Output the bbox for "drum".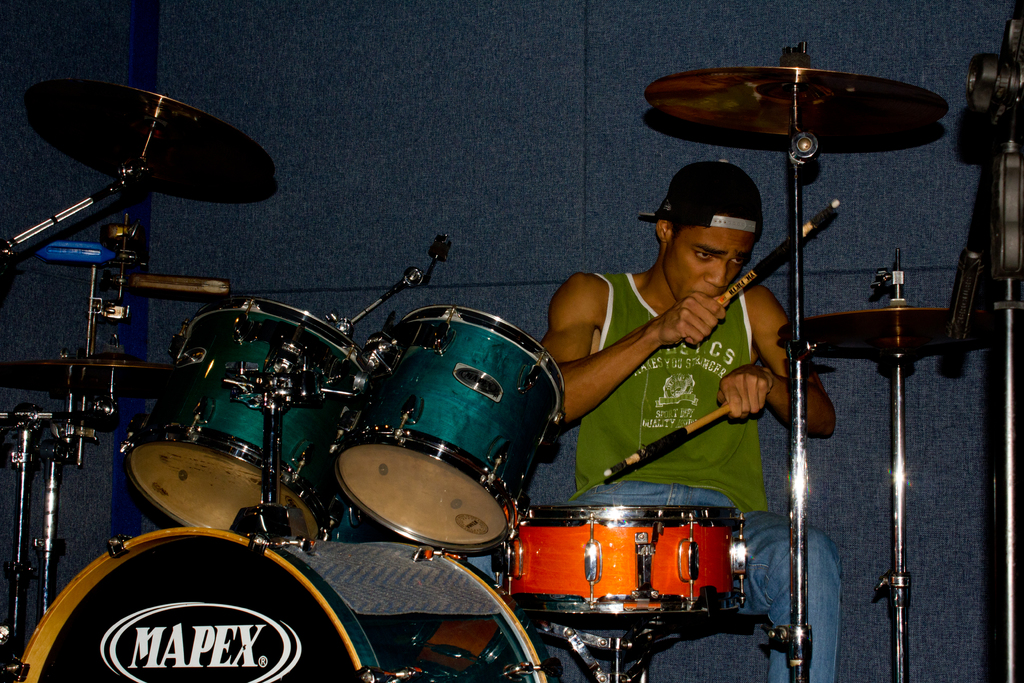
pyautogui.locateOnScreen(322, 308, 562, 550).
